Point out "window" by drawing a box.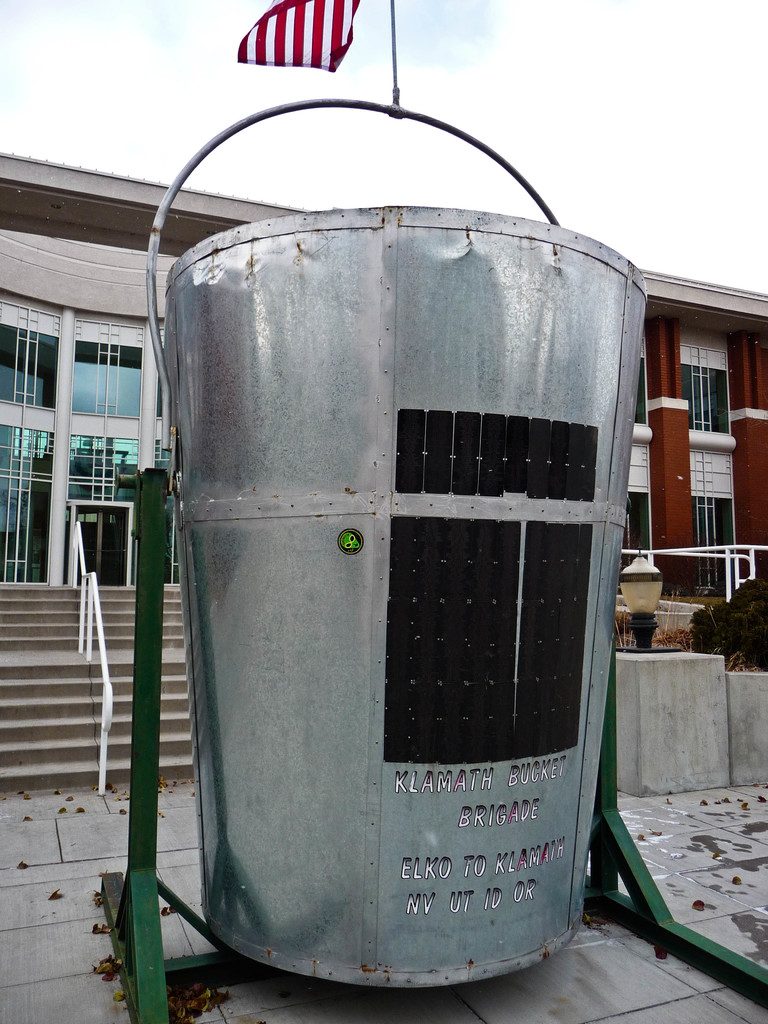
[left=681, top=363, right=733, bottom=445].
